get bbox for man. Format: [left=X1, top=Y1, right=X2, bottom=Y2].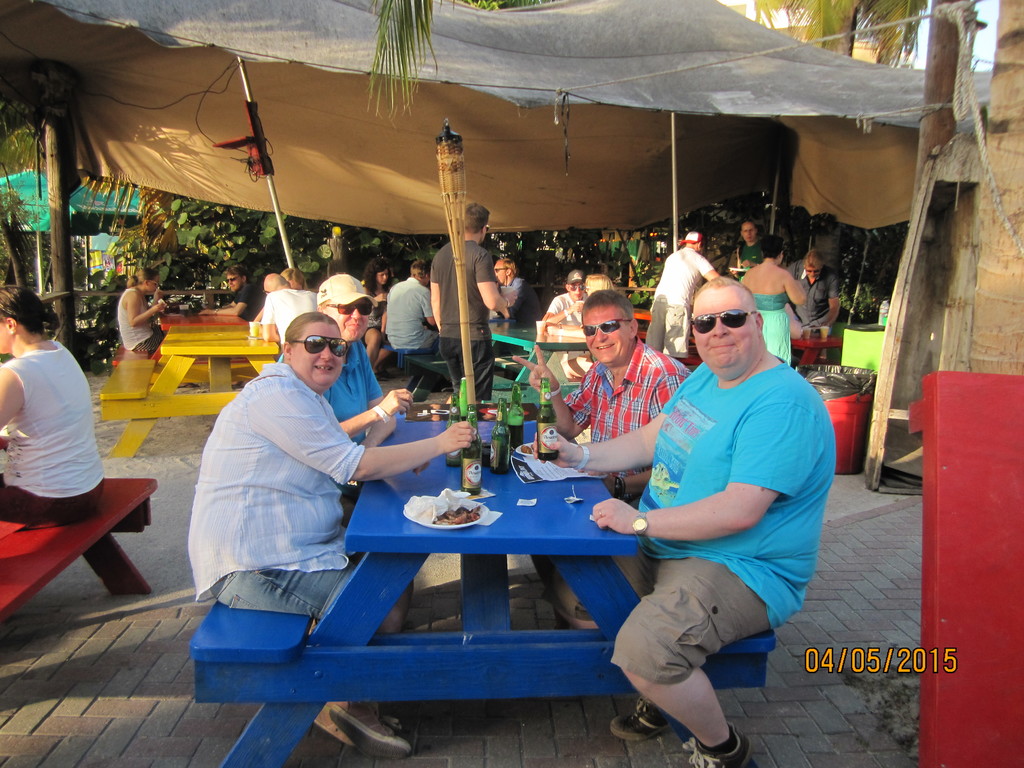
[left=510, top=285, right=690, bottom=635].
